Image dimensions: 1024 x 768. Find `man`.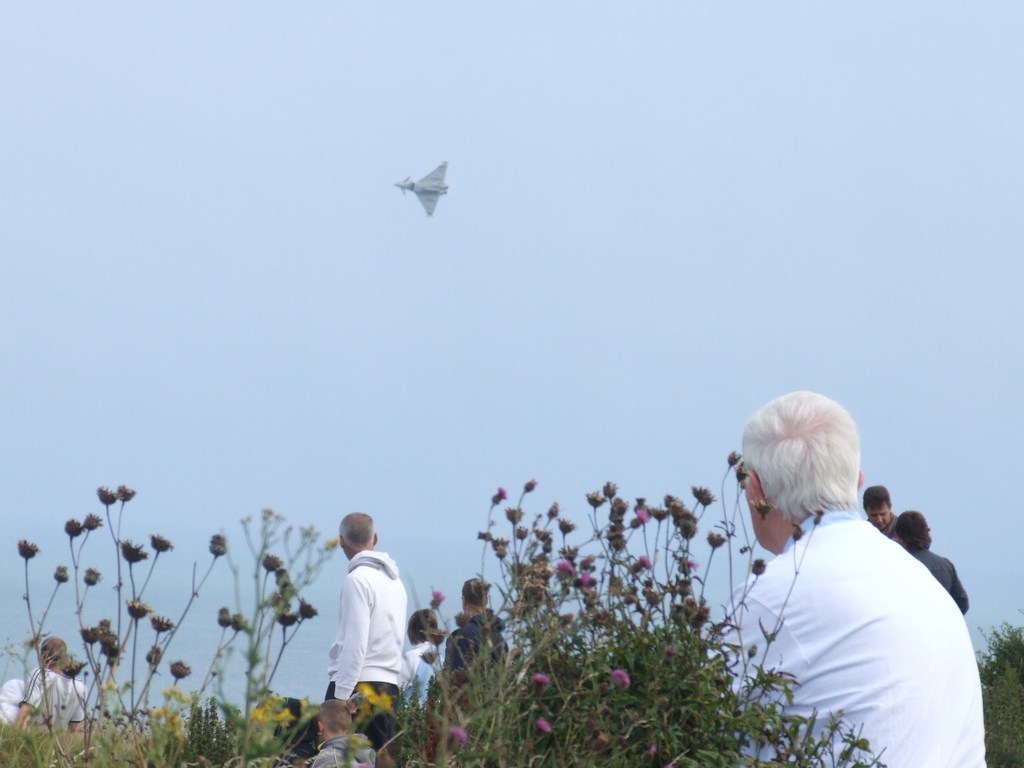
(0, 646, 99, 733).
